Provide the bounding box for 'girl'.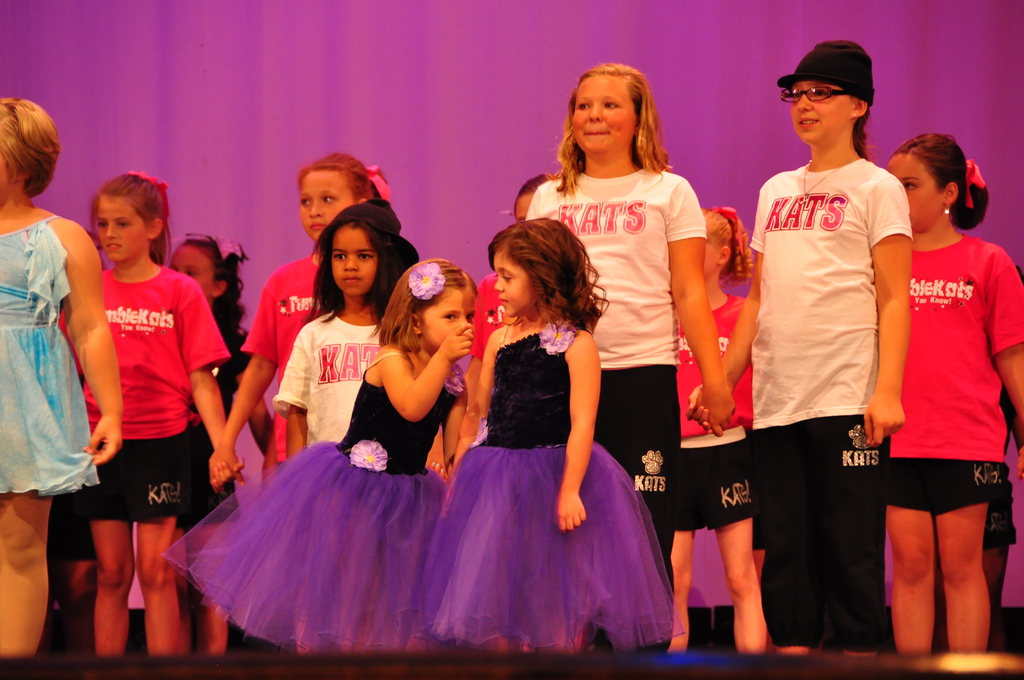
Rect(207, 149, 395, 490).
